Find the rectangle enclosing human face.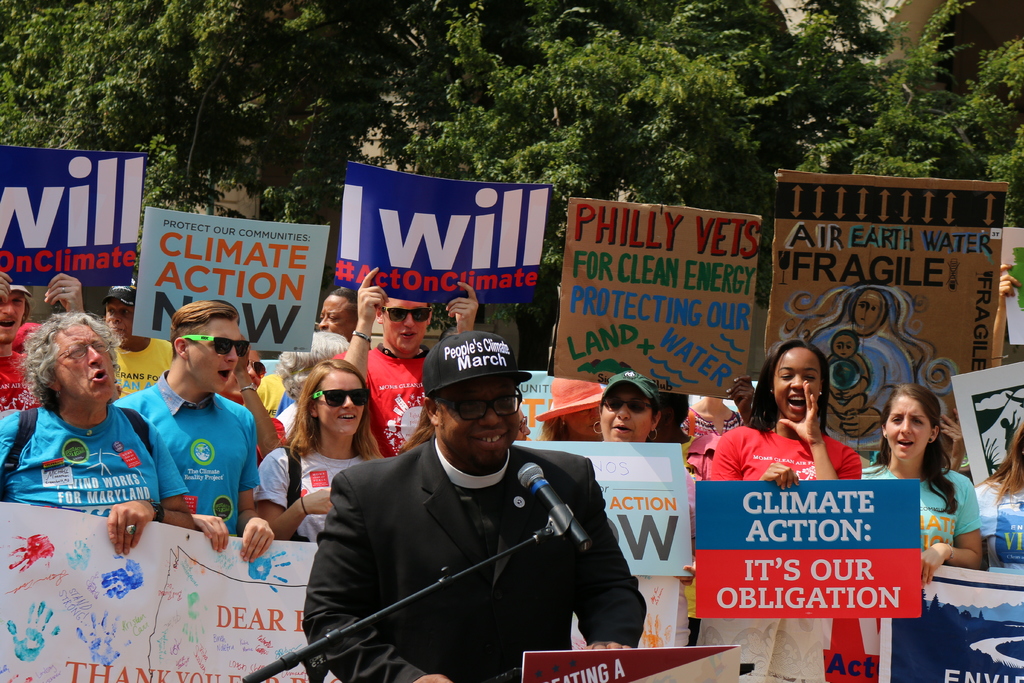
rect(59, 323, 120, 402).
